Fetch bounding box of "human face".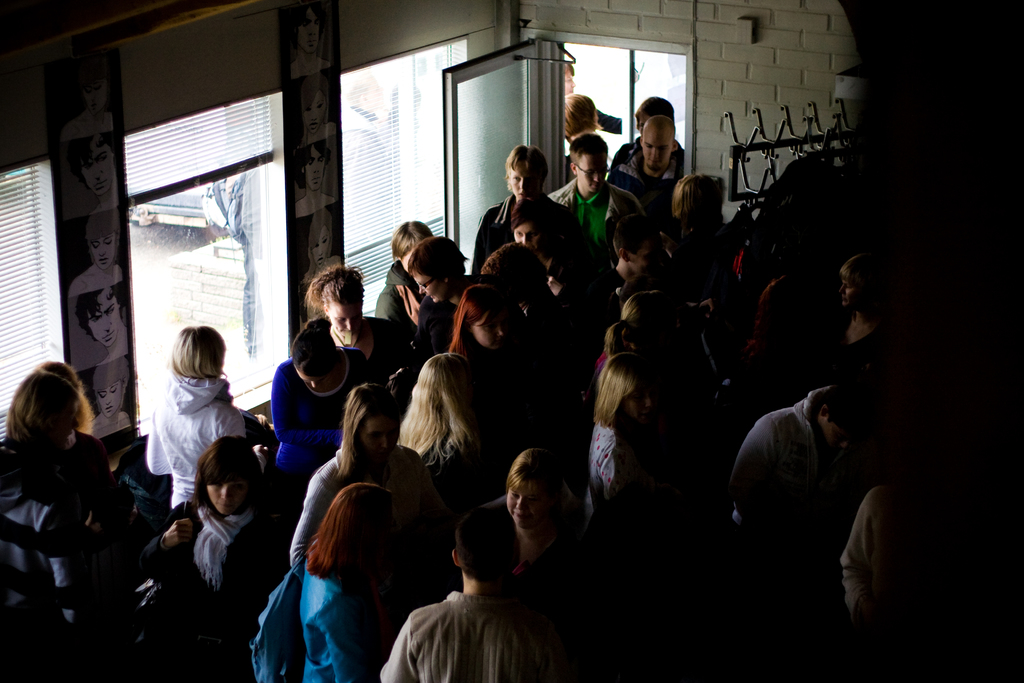
Bbox: select_region(506, 481, 540, 531).
